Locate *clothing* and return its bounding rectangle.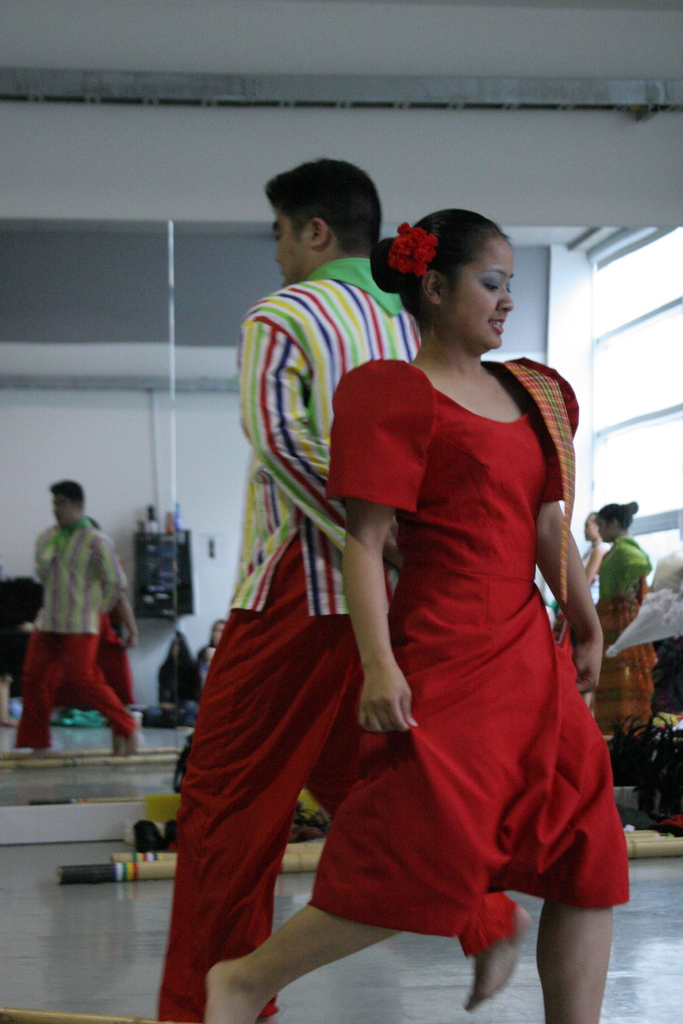
(x1=326, y1=312, x2=605, y2=927).
